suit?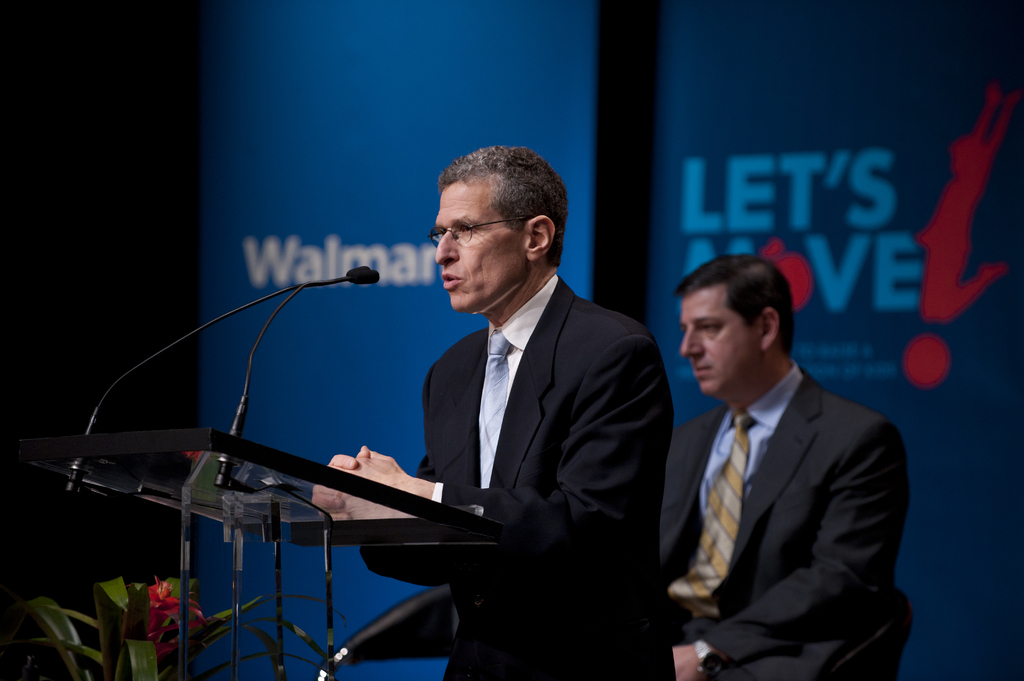
l=356, t=271, r=674, b=680
